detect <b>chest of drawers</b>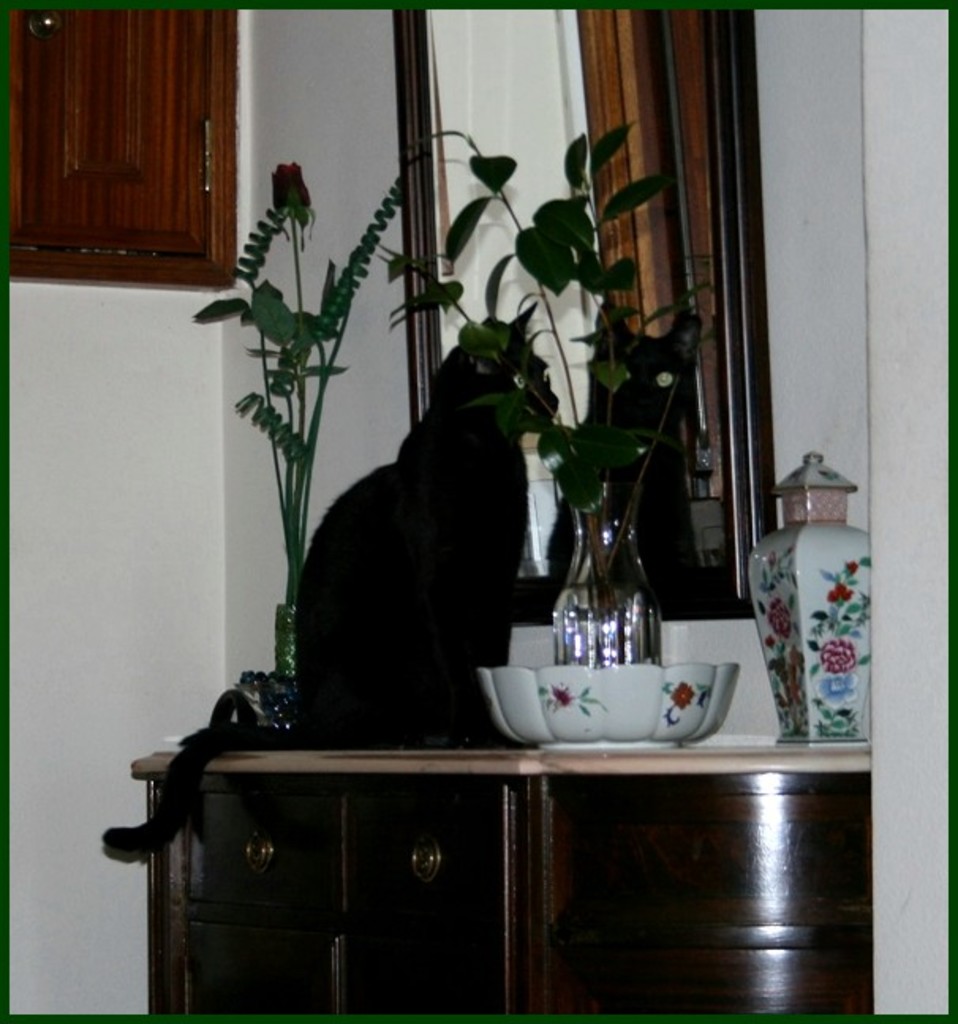
x1=130 y1=738 x2=874 y2=1018
